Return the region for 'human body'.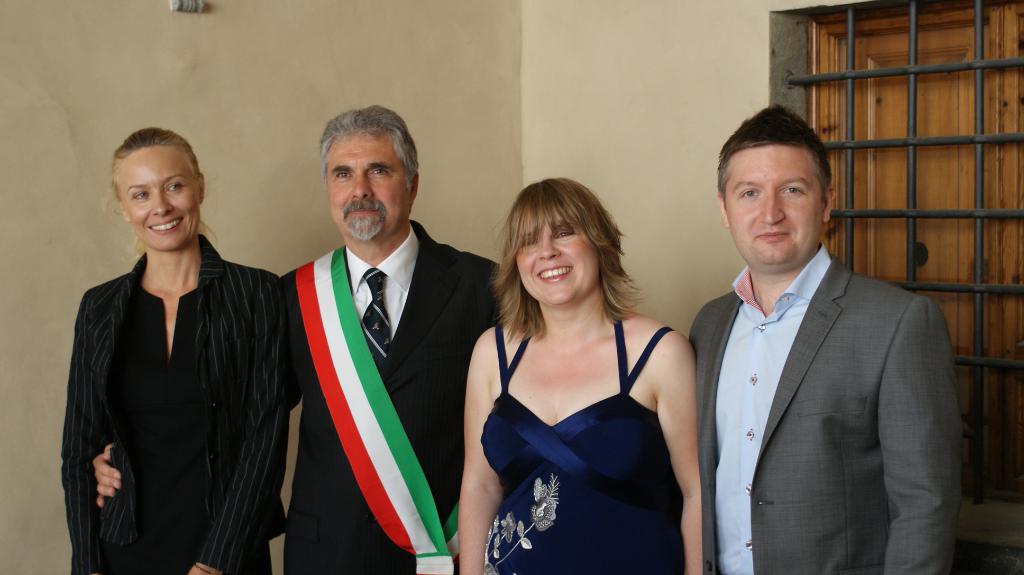
(92, 223, 515, 574).
